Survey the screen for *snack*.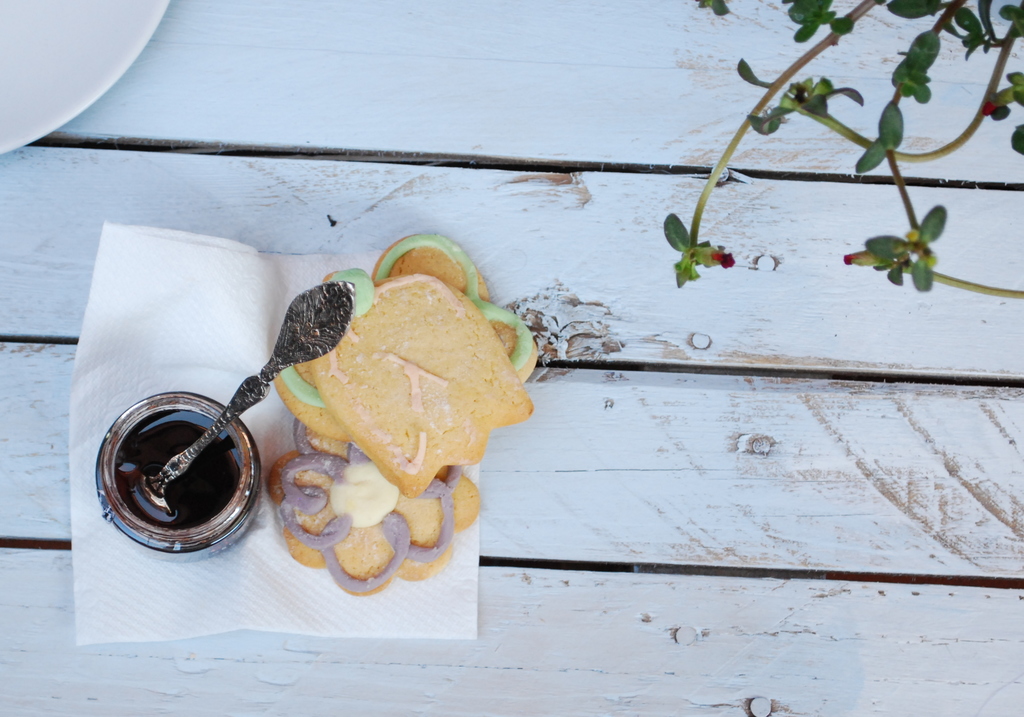
Survey found: locate(275, 227, 547, 453).
